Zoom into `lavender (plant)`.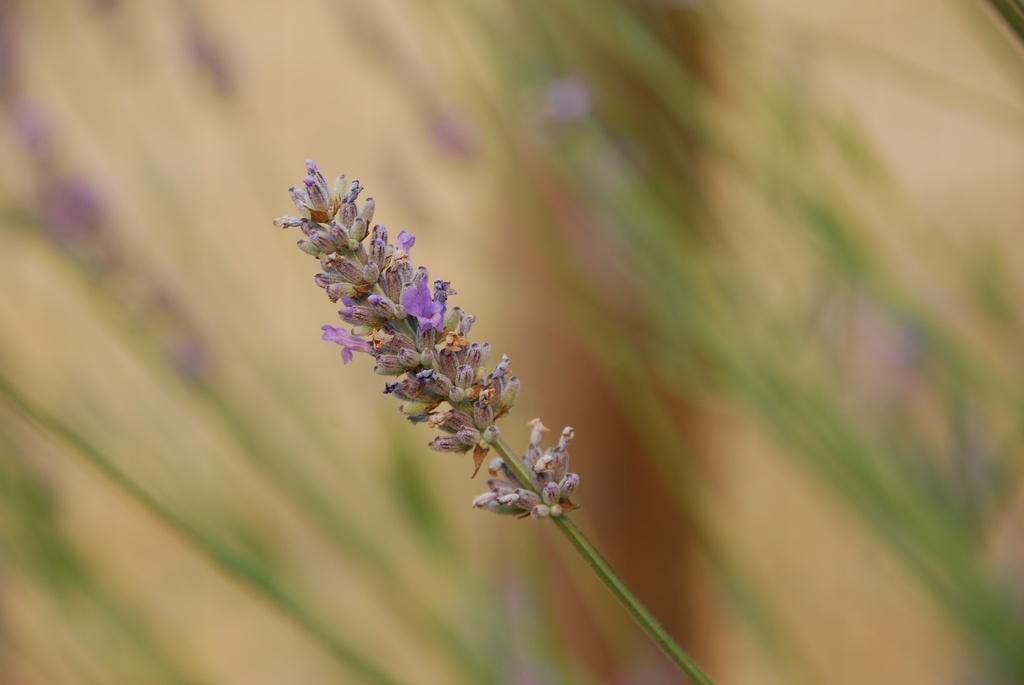
Zoom target: <region>255, 155, 617, 517</region>.
